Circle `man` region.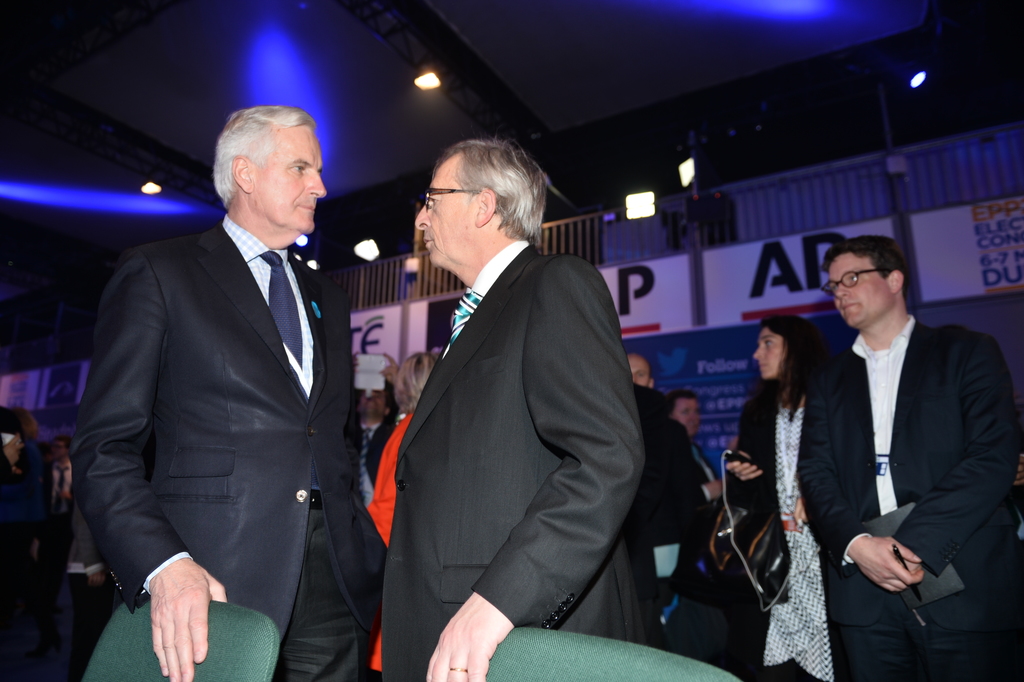
Region: [x1=35, y1=435, x2=76, y2=570].
